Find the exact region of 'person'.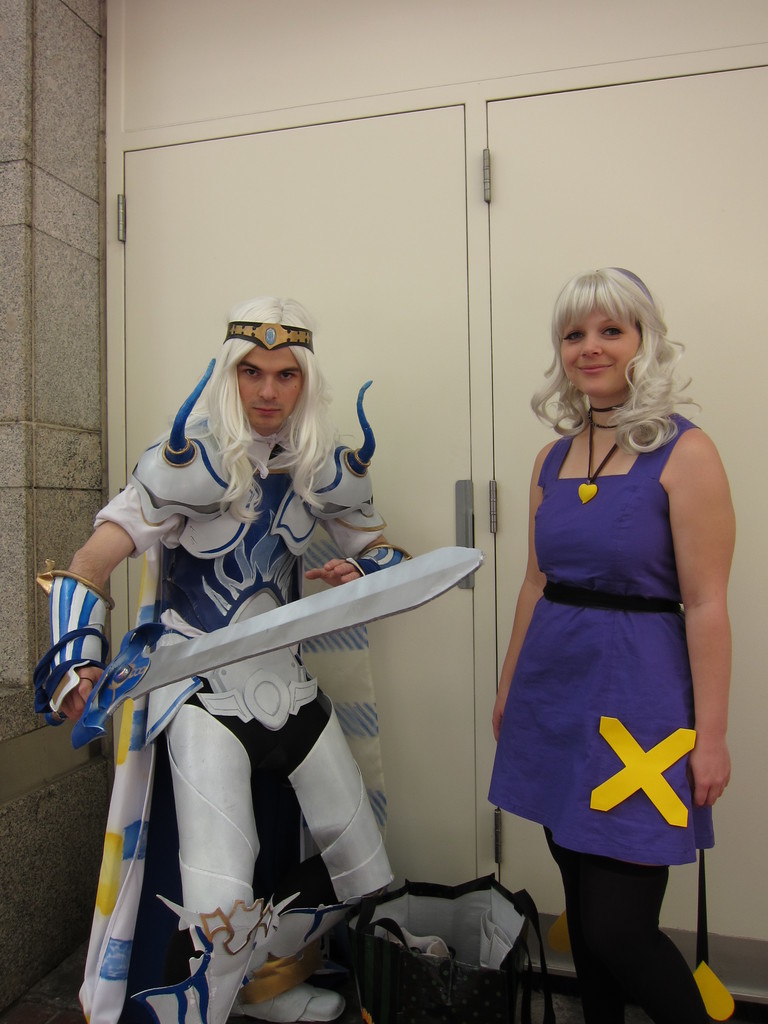
Exact region: (90,274,440,967).
